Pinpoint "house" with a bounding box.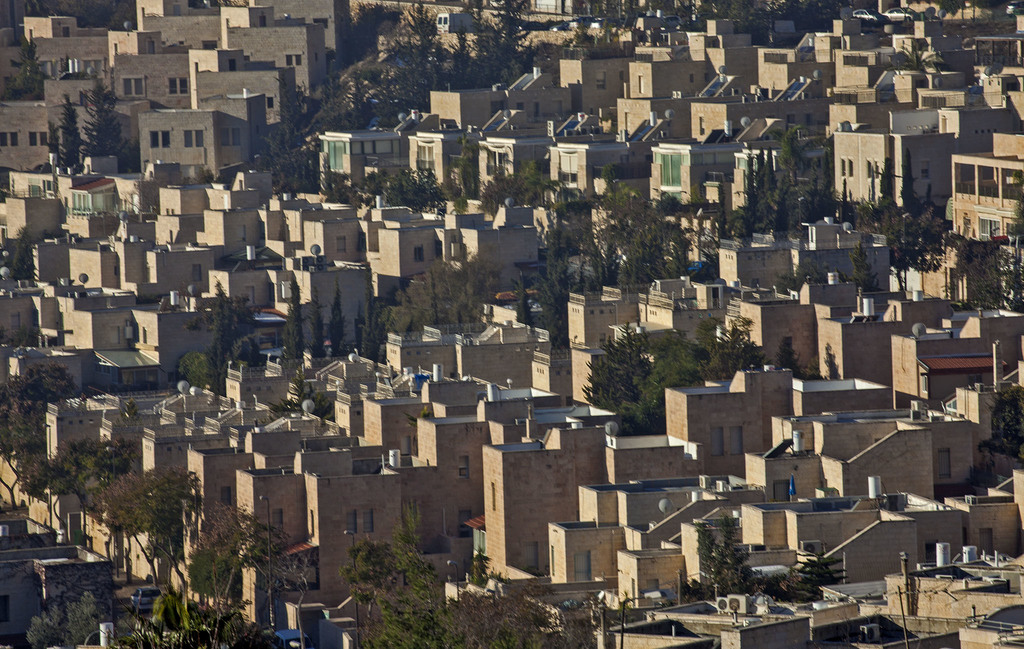
crop(45, 284, 139, 347).
